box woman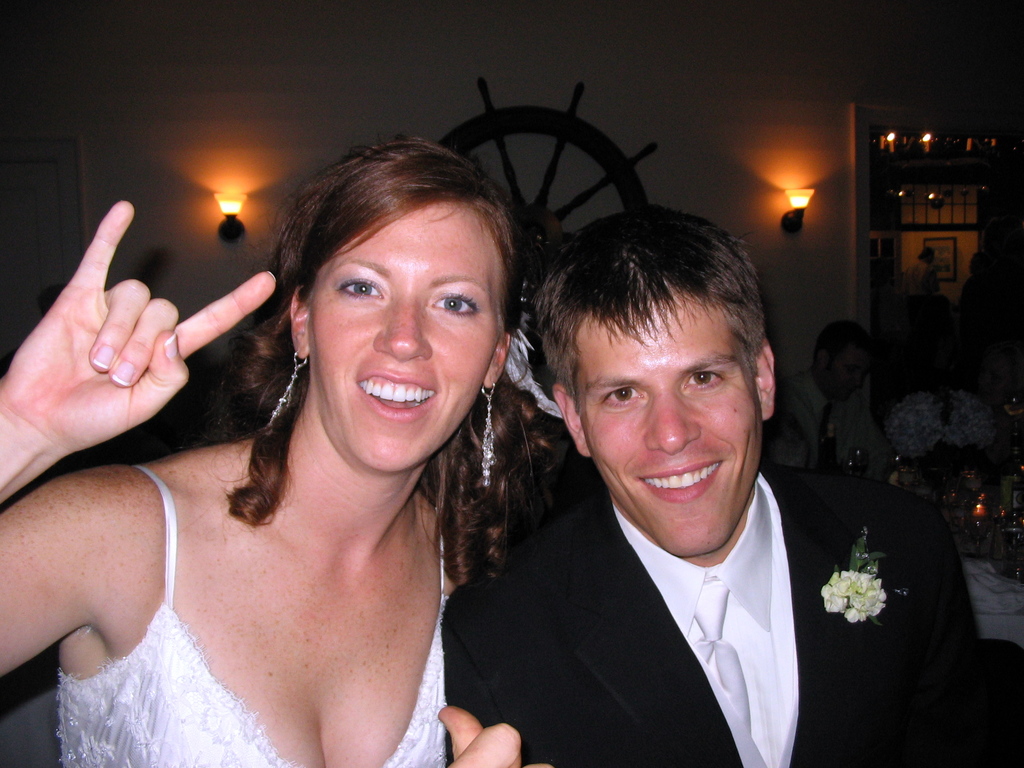
box(47, 106, 569, 767)
